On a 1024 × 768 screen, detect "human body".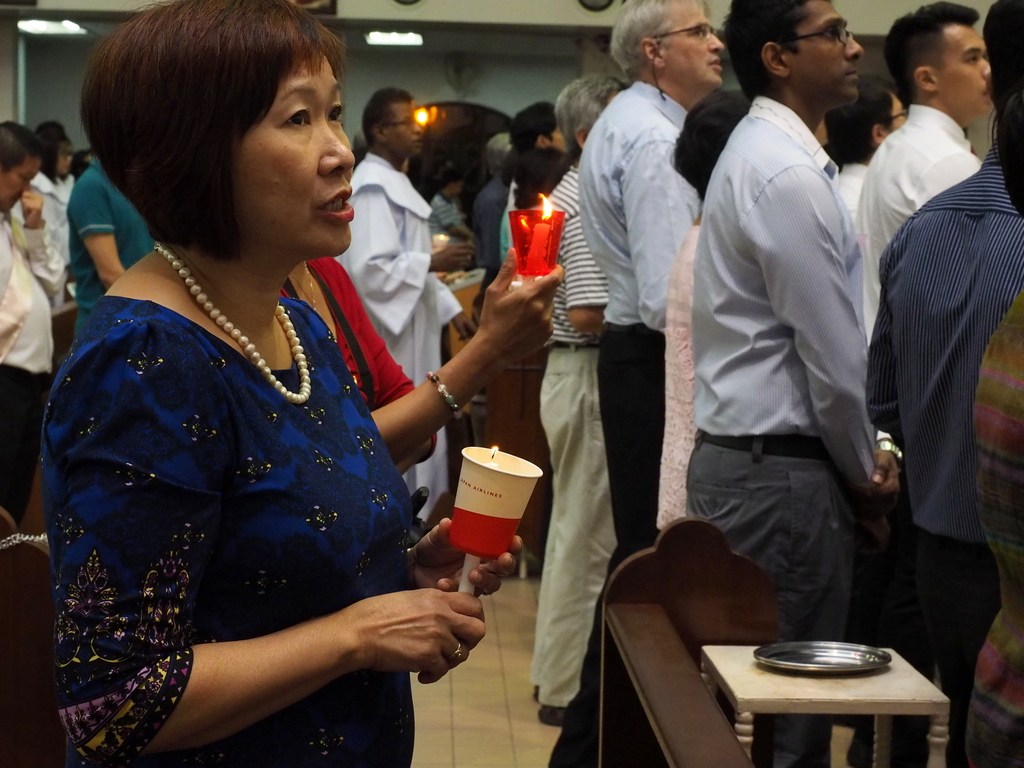
(852,0,986,767).
